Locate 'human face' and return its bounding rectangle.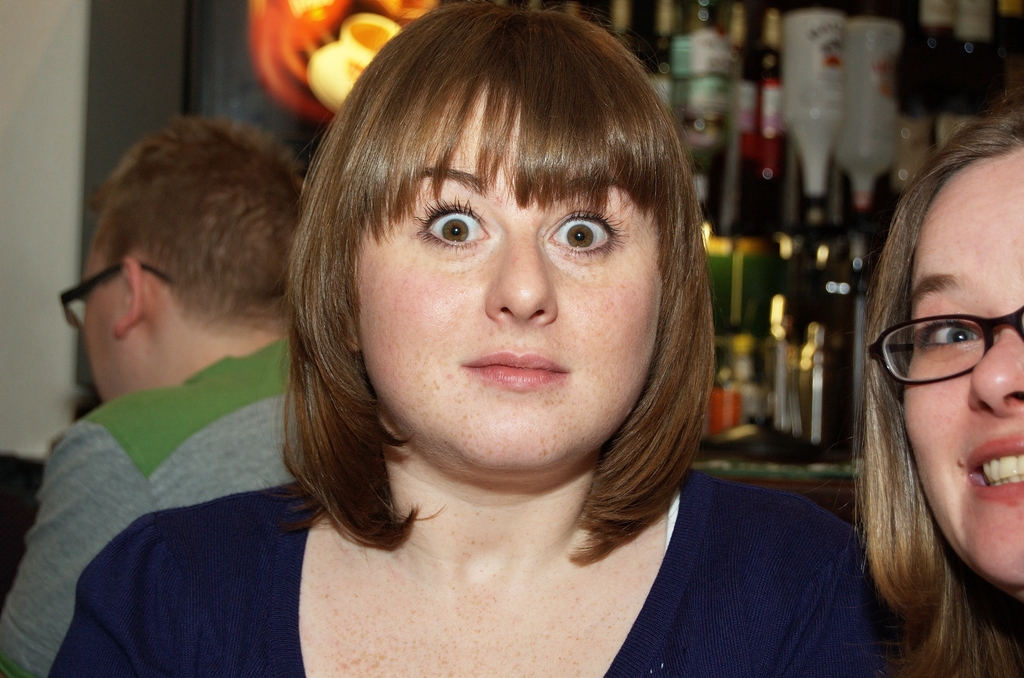
[left=362, top=75, right=679, bottom=472].
